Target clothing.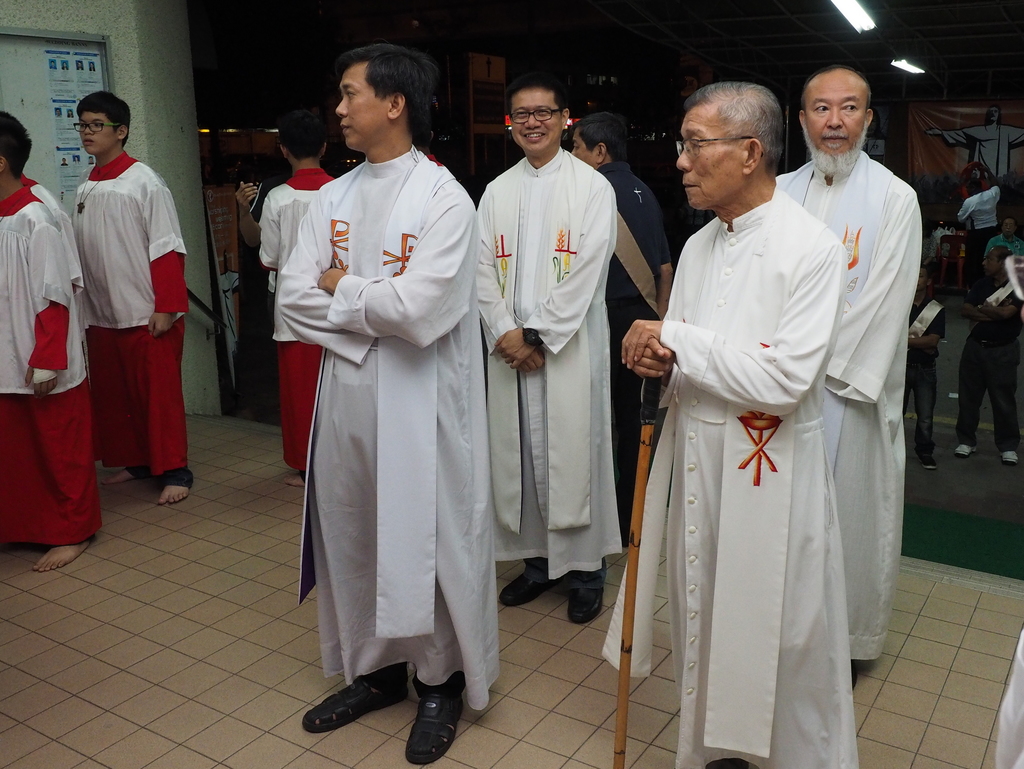
Target region: Rect(0, 188, 80, 551).
